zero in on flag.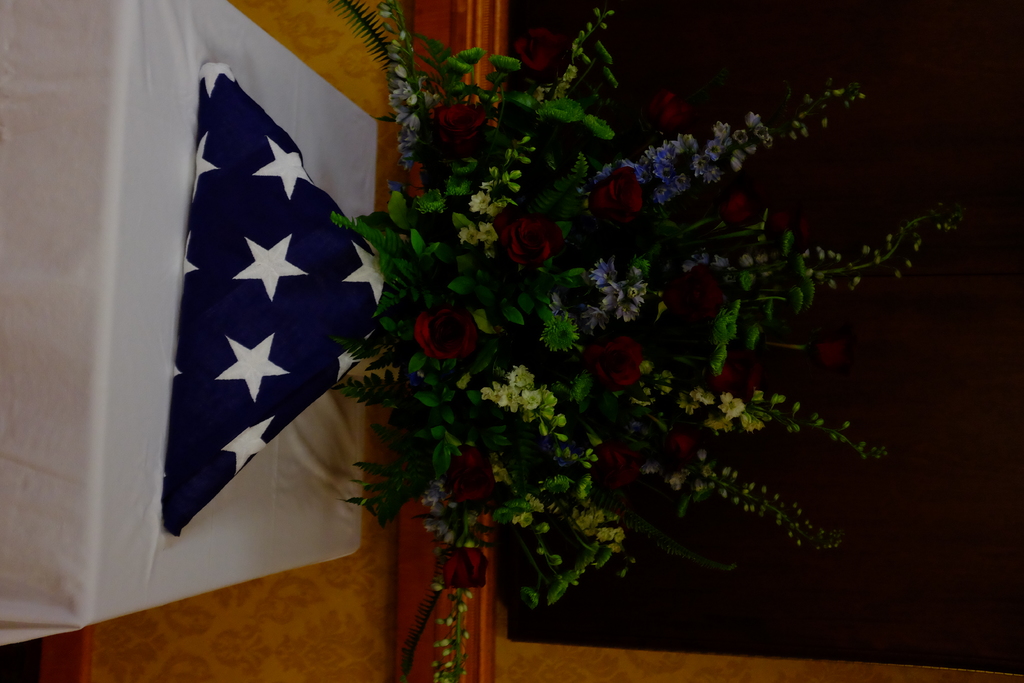
Zeroed in: (x1=382, y1=0, x2=508, y2=680).
